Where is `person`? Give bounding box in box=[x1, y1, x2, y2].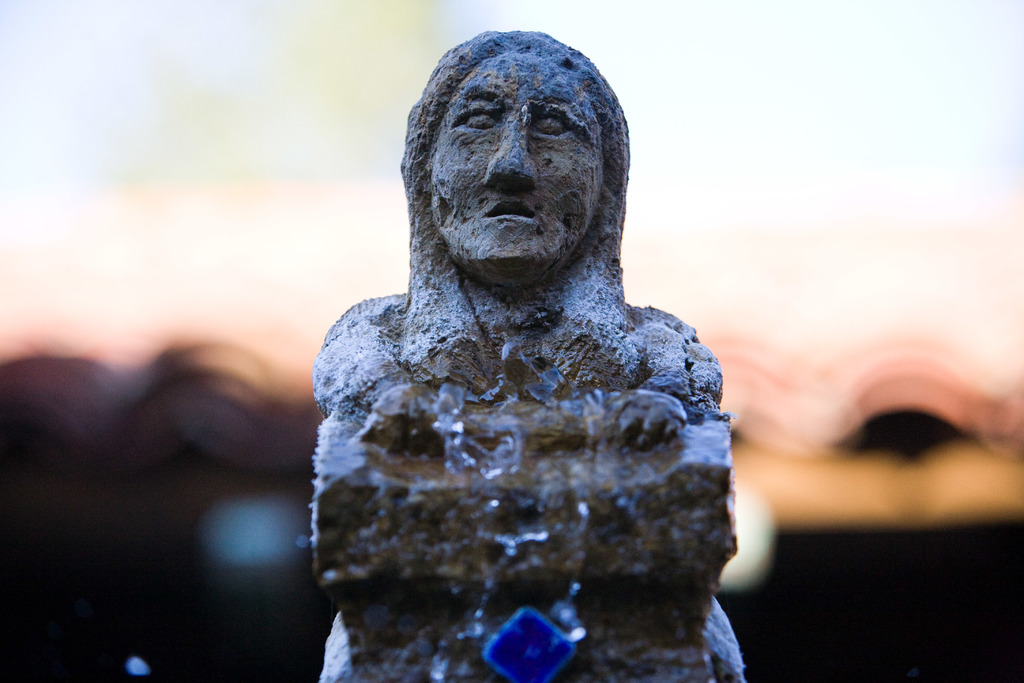
box=[257, 38, 818, 682].
